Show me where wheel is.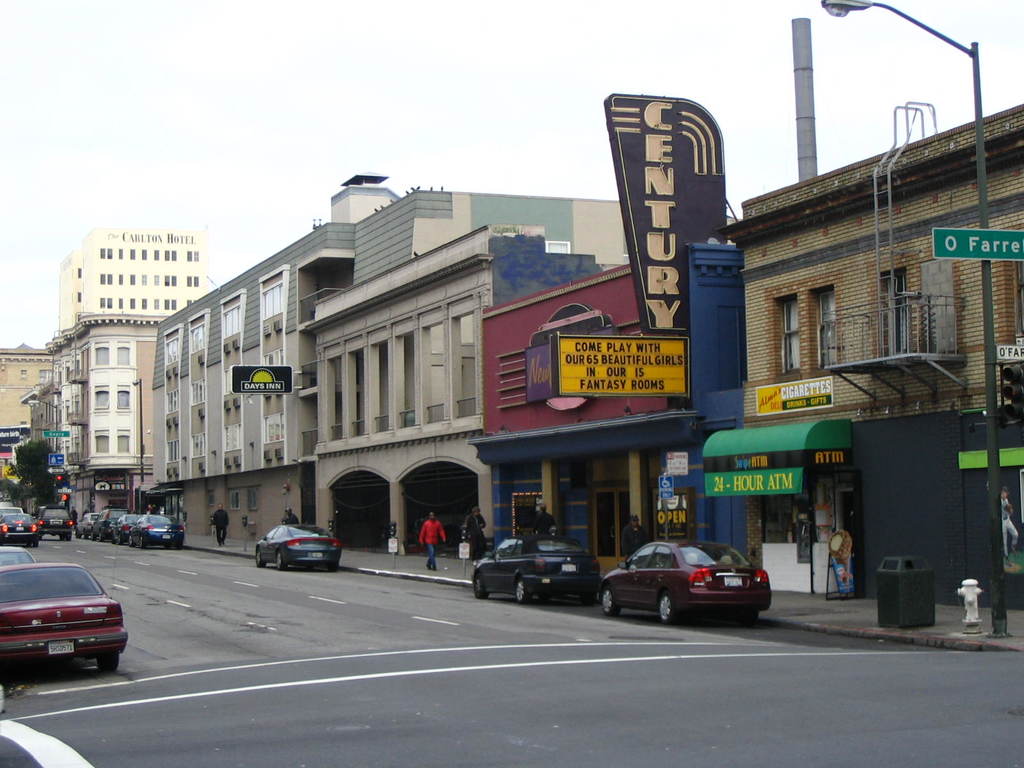
wheel is at [474, 572, 489, 598].
